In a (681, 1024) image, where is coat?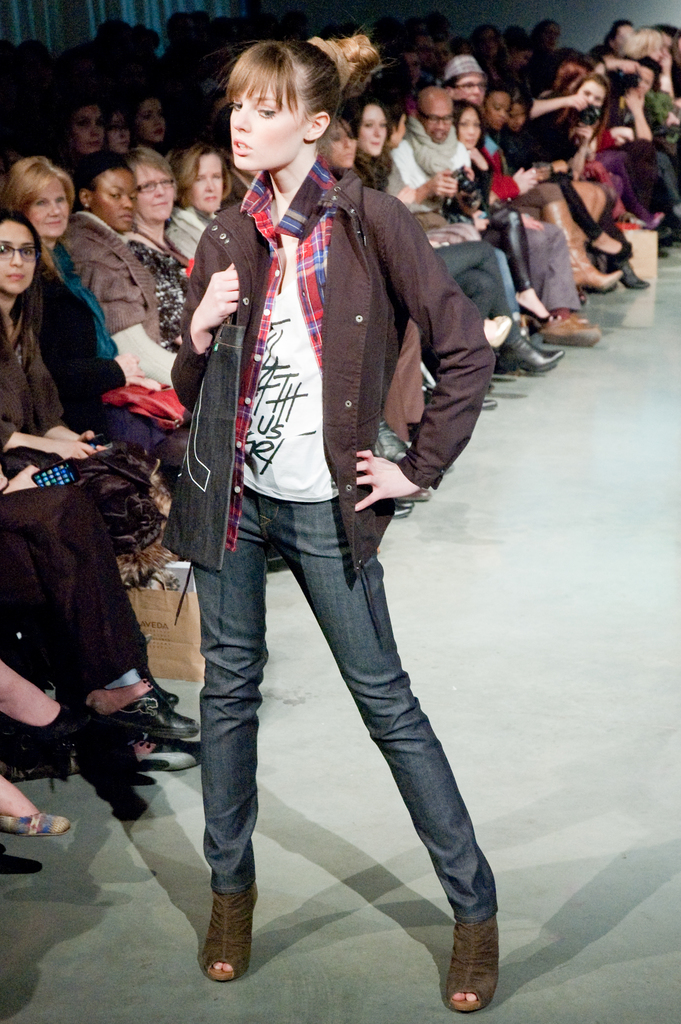
184,74,472,578.
